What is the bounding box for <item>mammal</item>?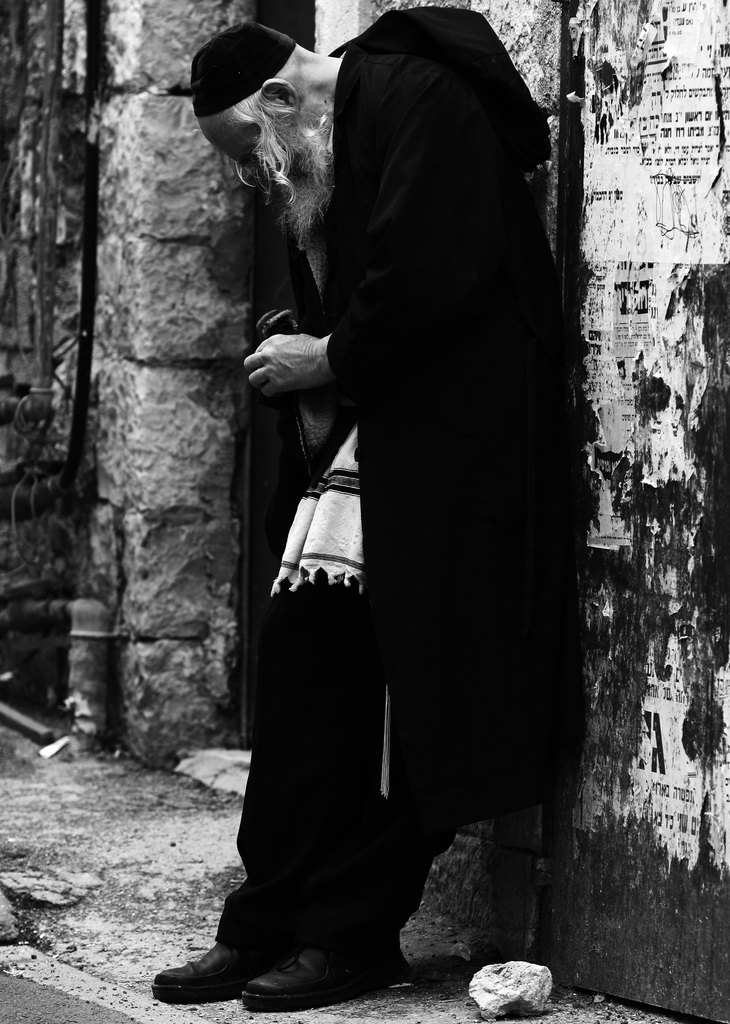
locate(143, 8, 551, 1005).
